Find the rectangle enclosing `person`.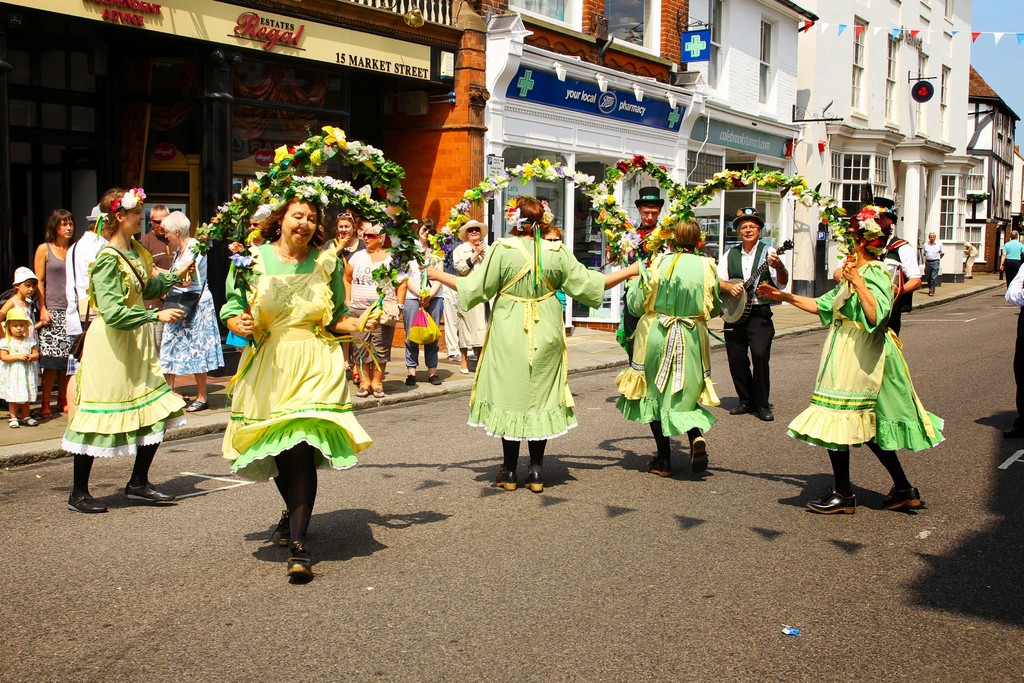
<bbox>359, 217, 399, 400</bbox>.
